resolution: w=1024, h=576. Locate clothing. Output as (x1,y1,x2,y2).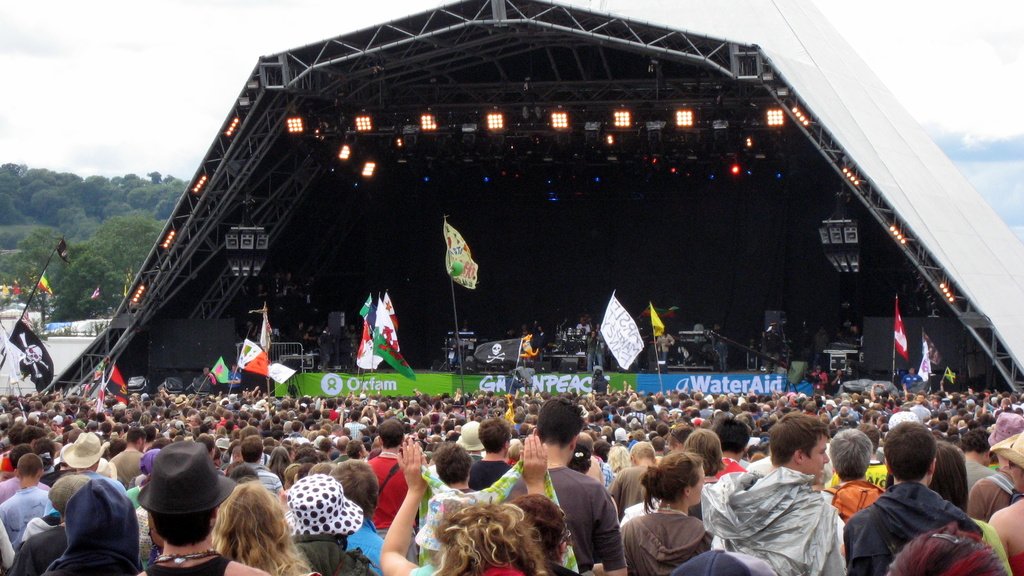
(586,454,612,490).
